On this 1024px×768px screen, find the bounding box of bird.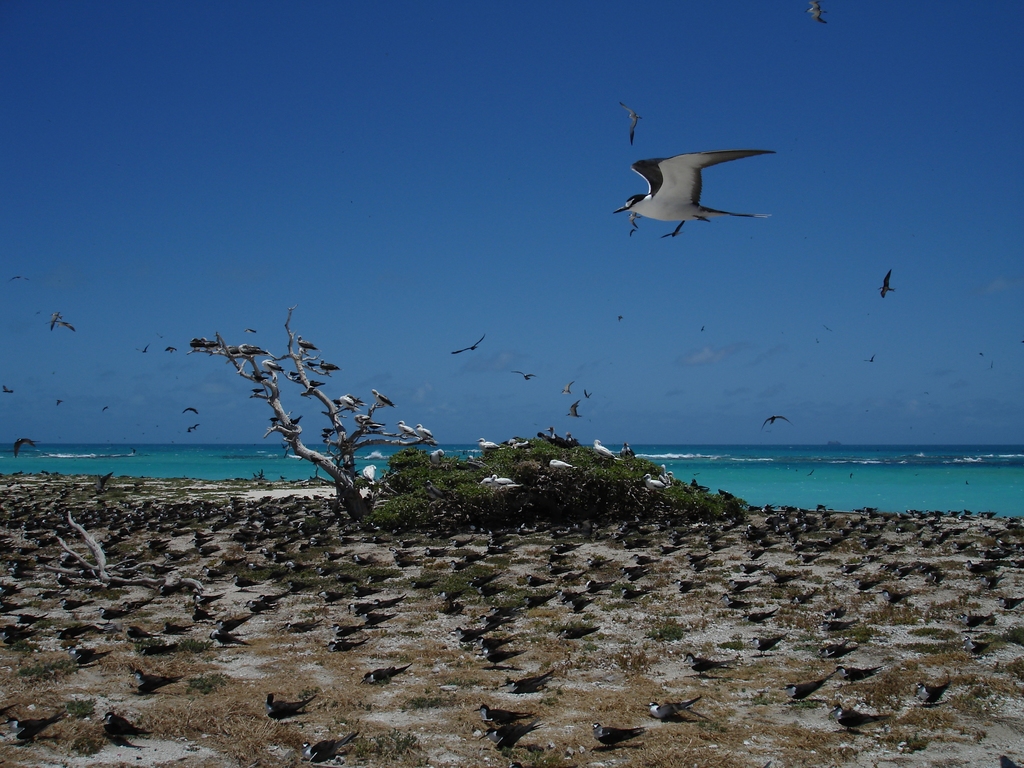
Bounding box: (x1=288, y1=579, x2=313, y2=591).
